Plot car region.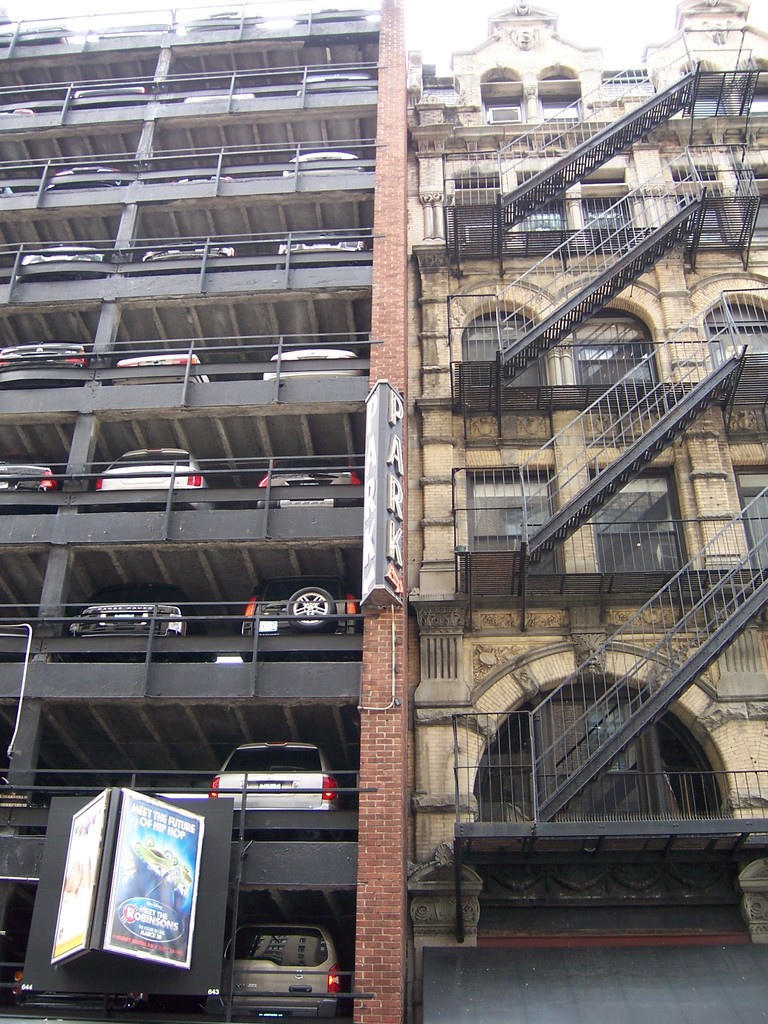
Plotted at 0,339,81,383.
